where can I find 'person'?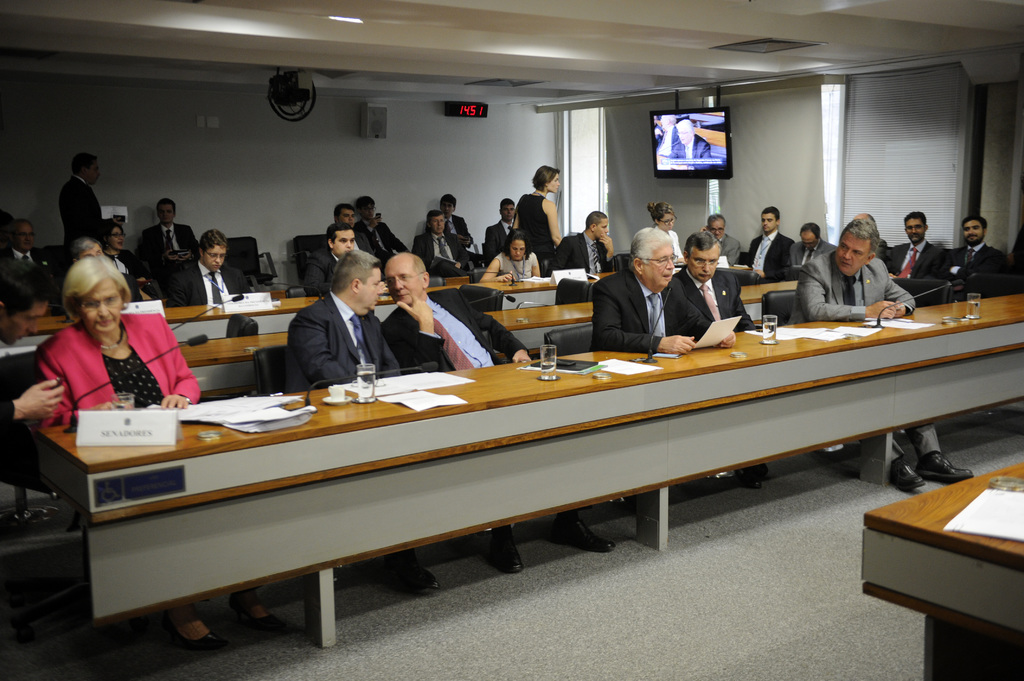
You can find it at {"left": 318, "top": 202, "right": 360, "bottom": 256}.
